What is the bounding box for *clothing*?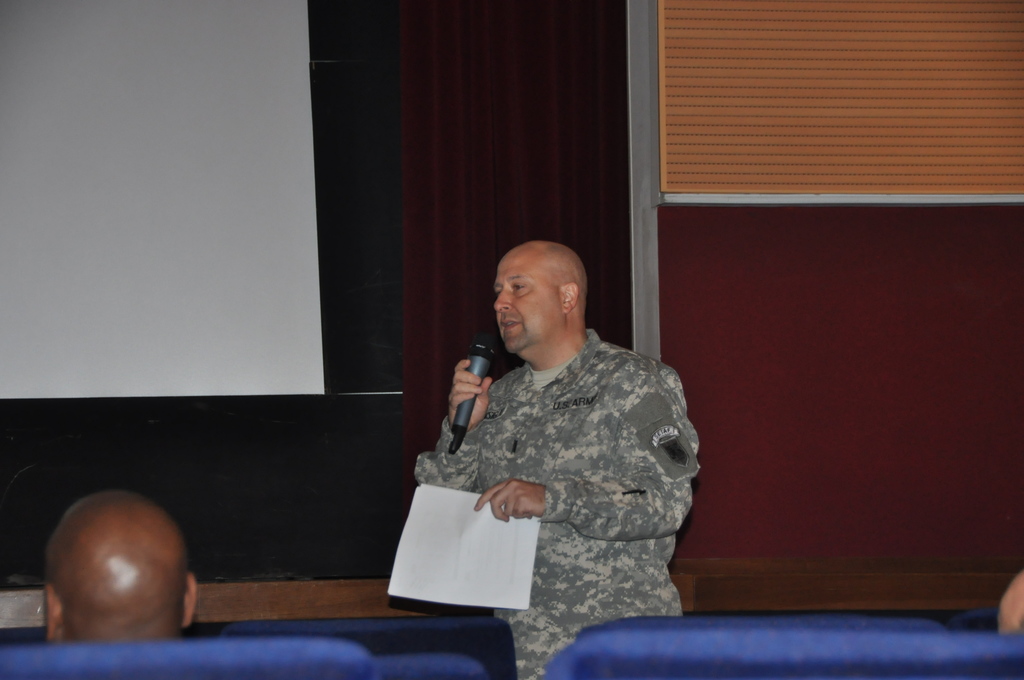
locate(413, 323, 699, 679).
